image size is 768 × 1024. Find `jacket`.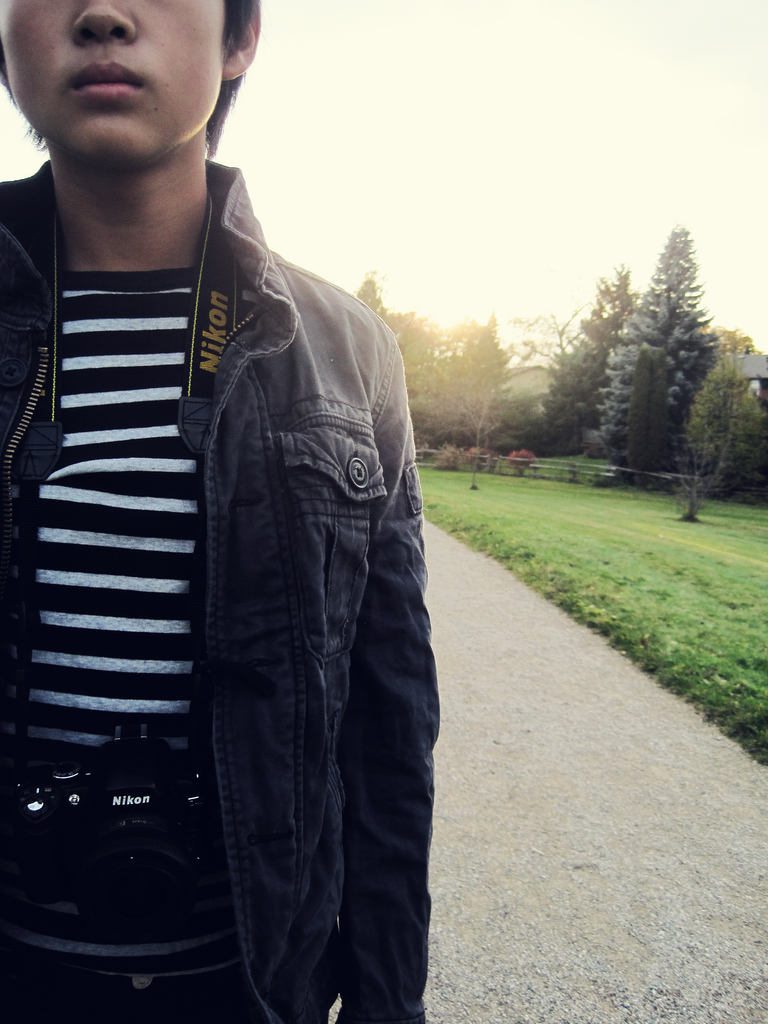
x1=0, y1=54, x2=457, y2=989.
